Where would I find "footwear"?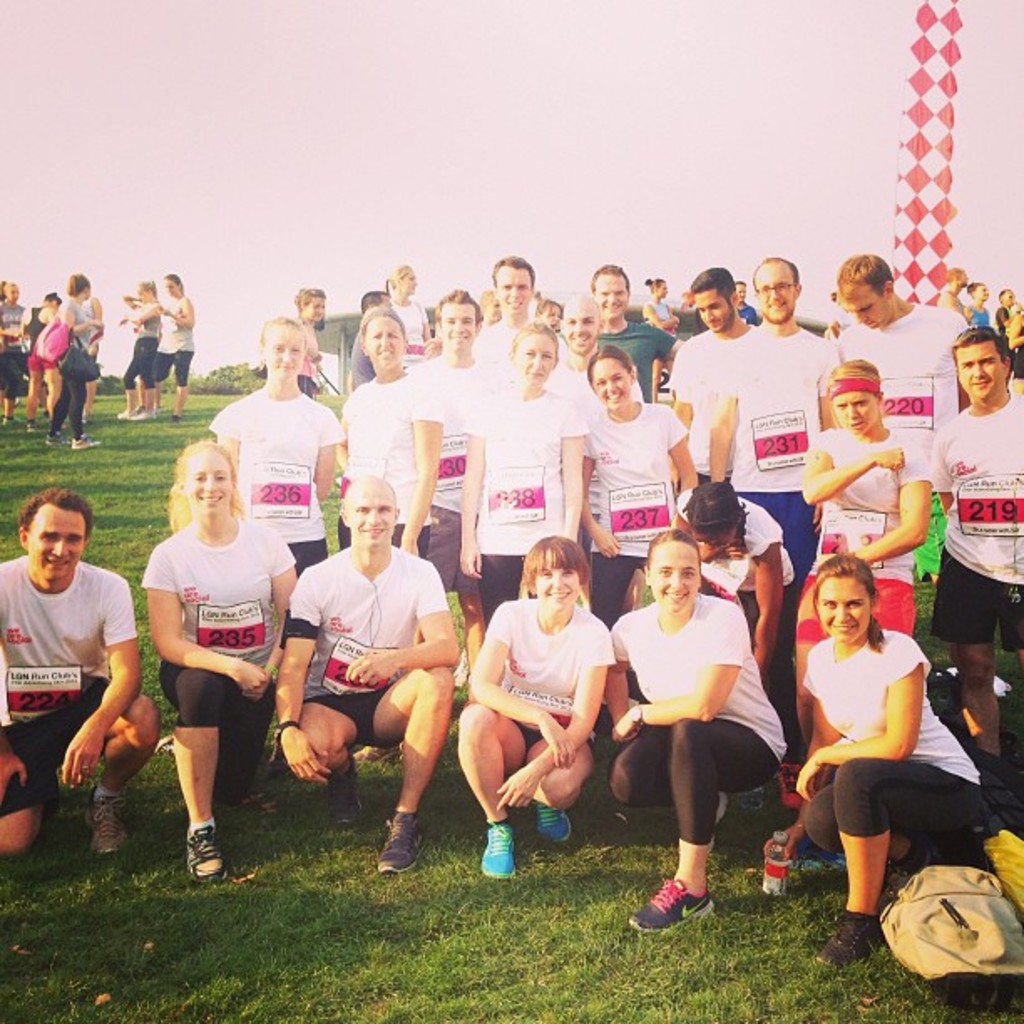
At [706,788,728,852].
